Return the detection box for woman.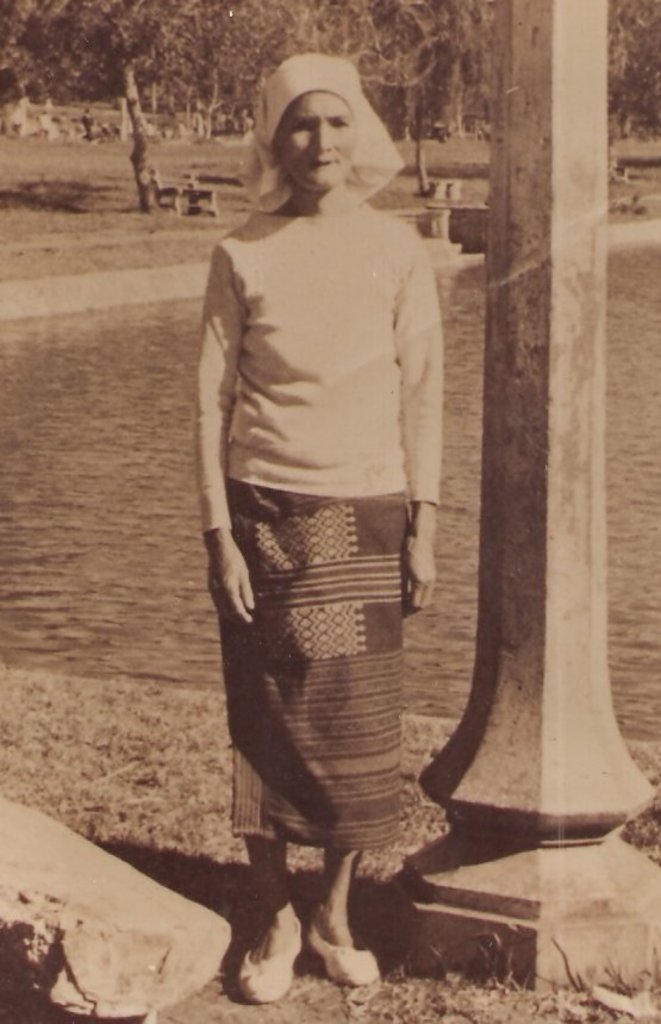
[x1=172, y1=60, x2=474, y2=1020].
